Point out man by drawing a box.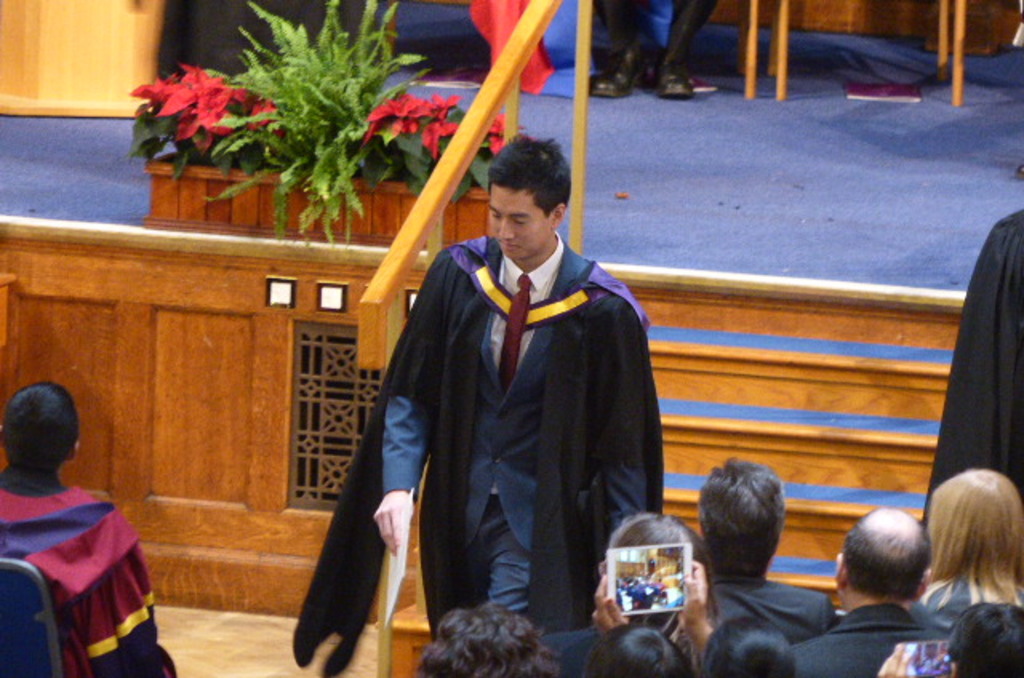
792,504,950,676.
